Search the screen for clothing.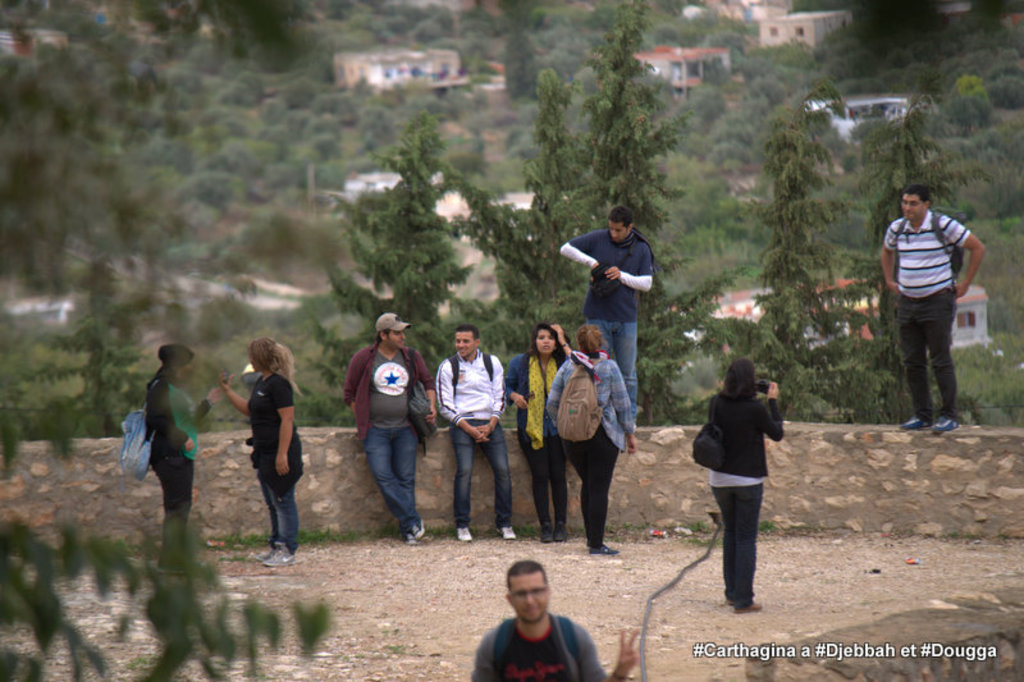
Found at <box>468,617,617,681</box>.
